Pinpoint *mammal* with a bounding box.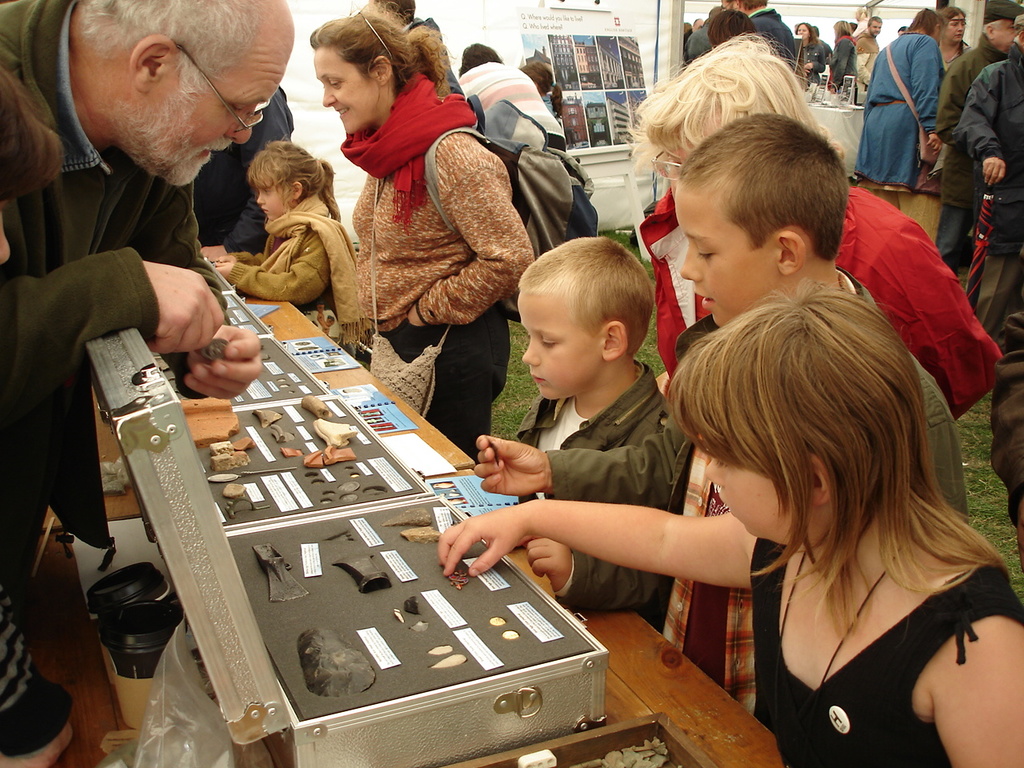
bbox=(457, 38, 570, 324).
